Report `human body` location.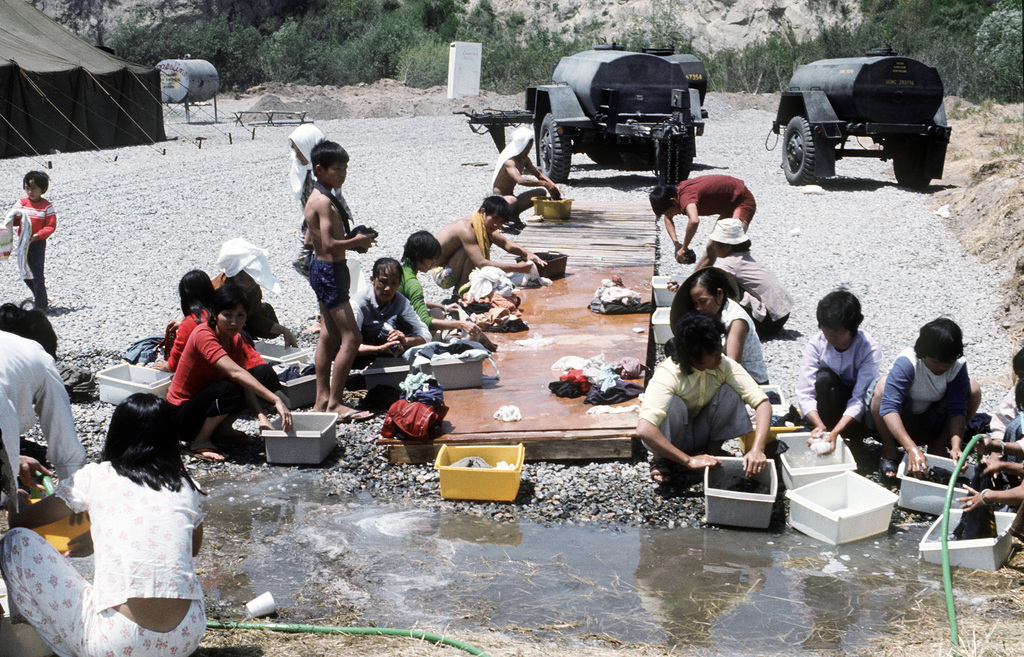
Report: left=405, top=264, right=488, bottom=345.
